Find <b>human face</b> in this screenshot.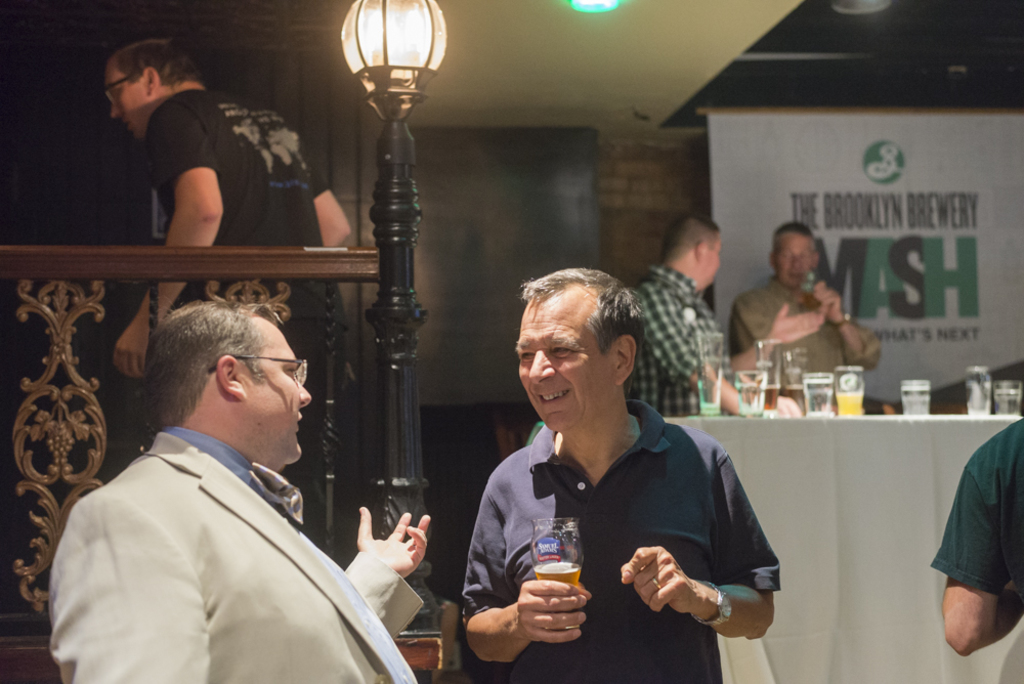
The bounding box for <b>human face</b> is 103,56,148,139.
